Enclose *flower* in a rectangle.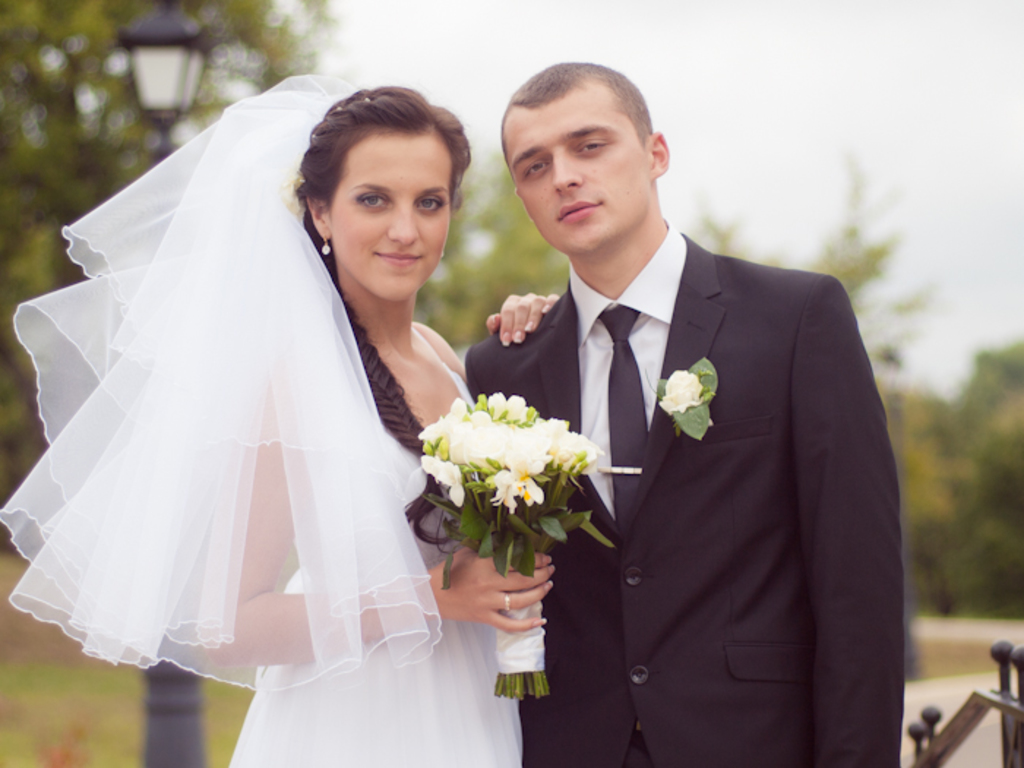
rect(417, 394, 591, 521).
